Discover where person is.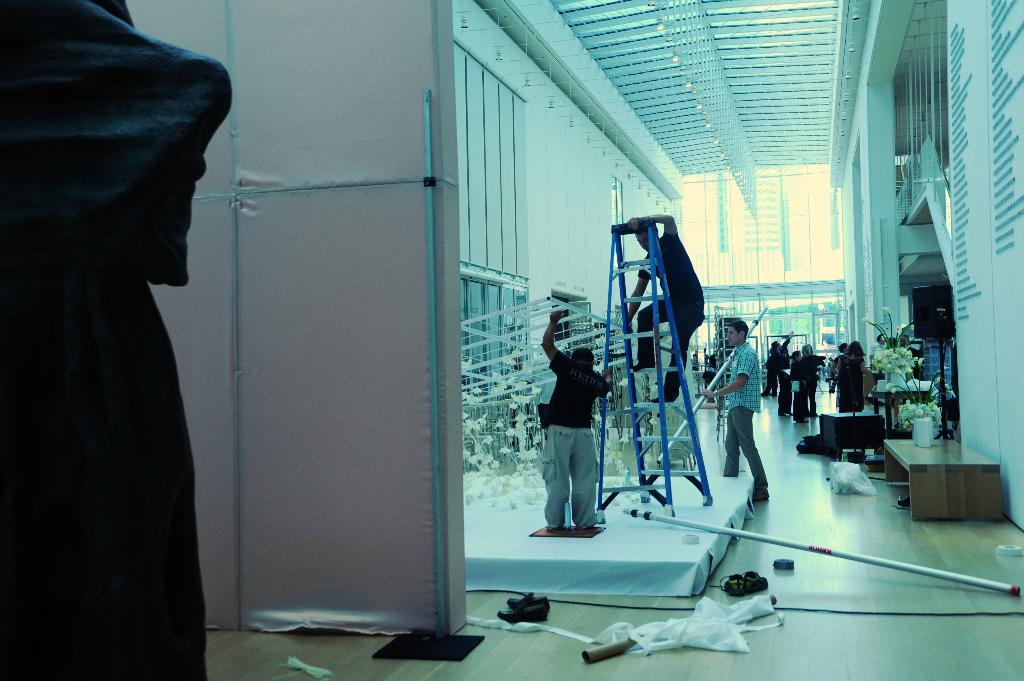
Discovered at Rect(799, 342, 819, 417).
